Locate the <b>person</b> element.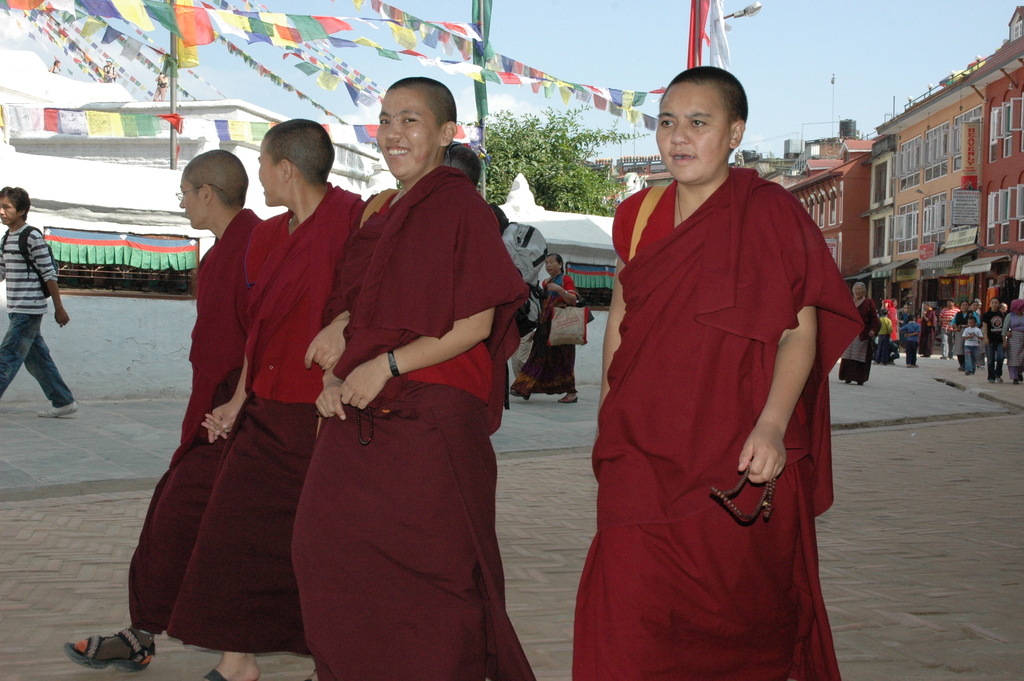
Element bbox: [938,297,961,364].
